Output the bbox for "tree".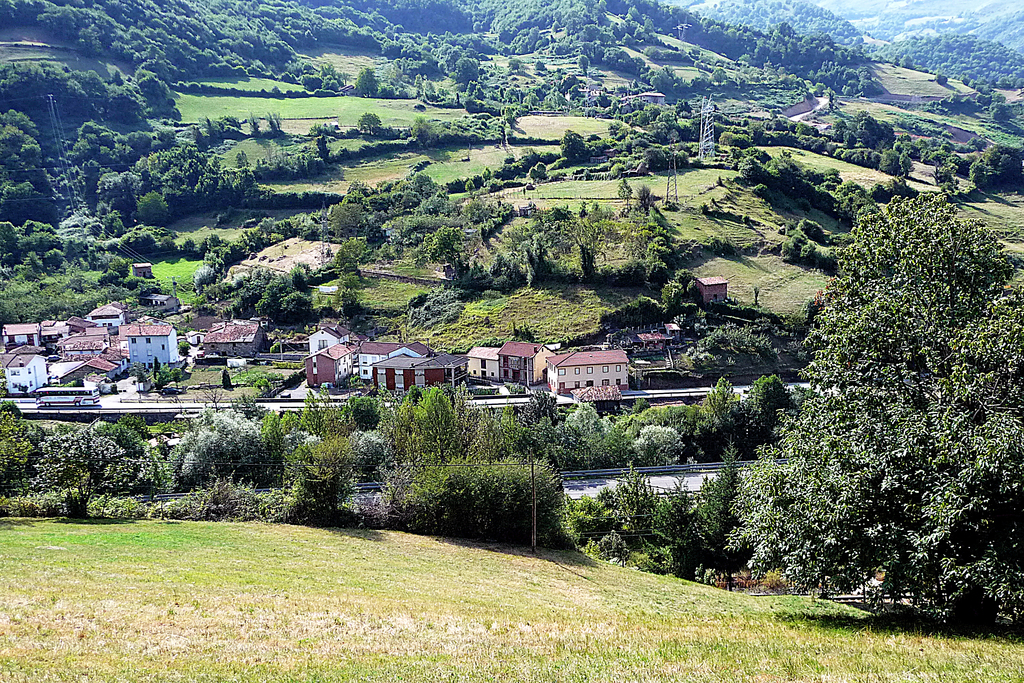
660 278 682 315.
